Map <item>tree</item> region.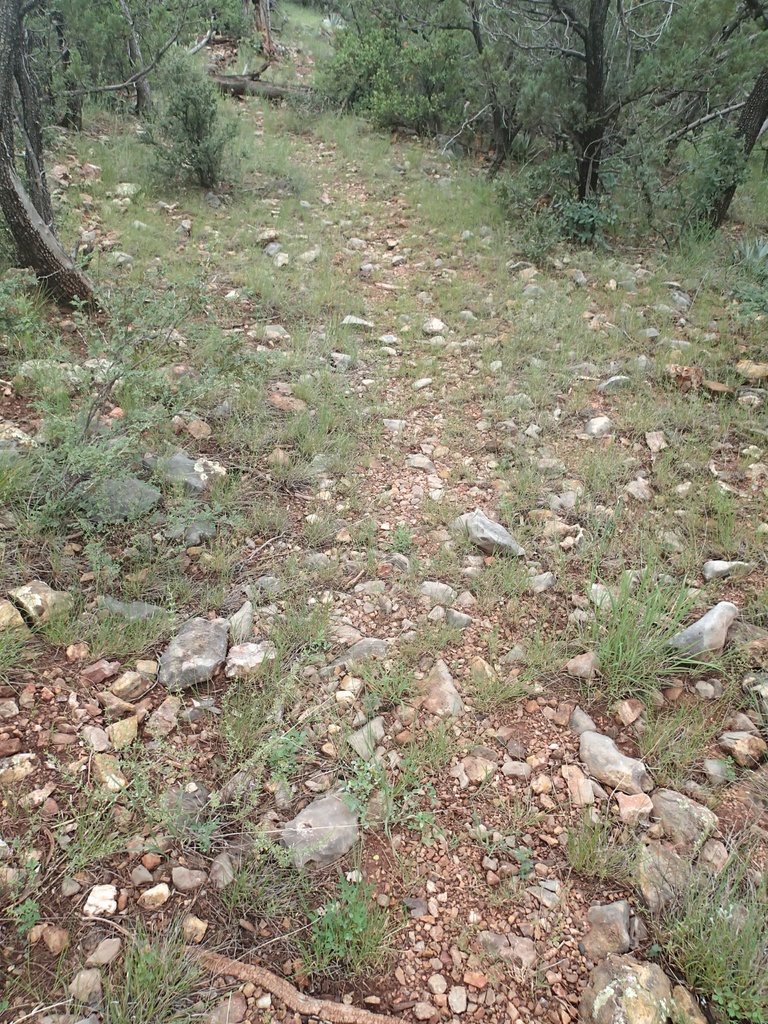
Mapped to {"x1": 0, "y1": 1, "x2": 767, "y2": 349}.
